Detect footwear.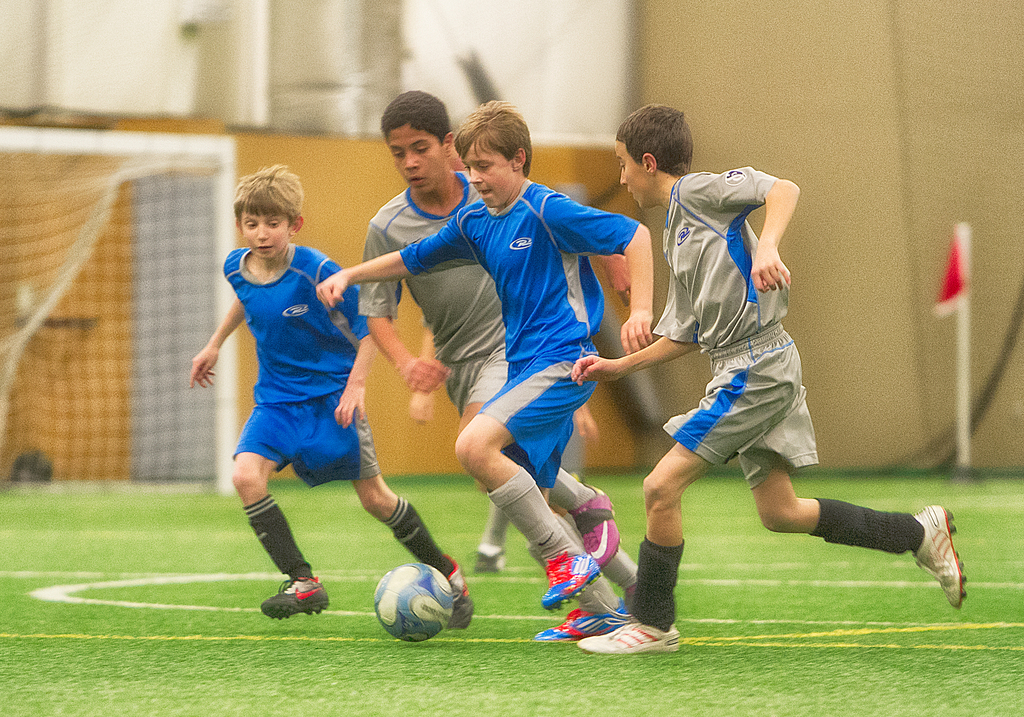
Detected at [left=920, top=522, right=981, bottom=604].
